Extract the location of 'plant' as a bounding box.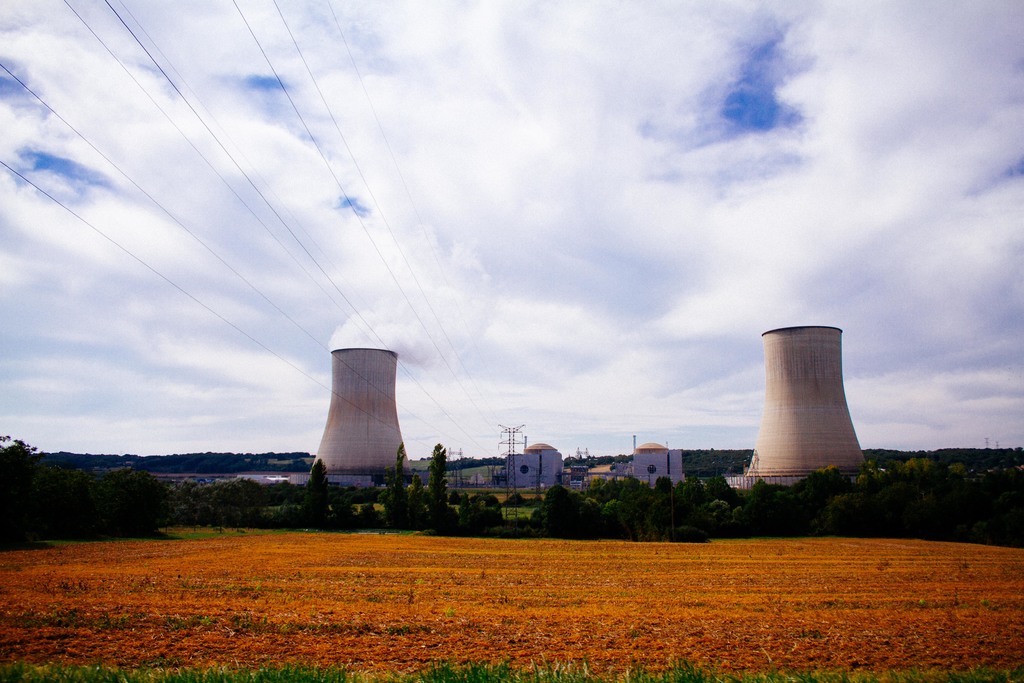
(449,491,495,527).
